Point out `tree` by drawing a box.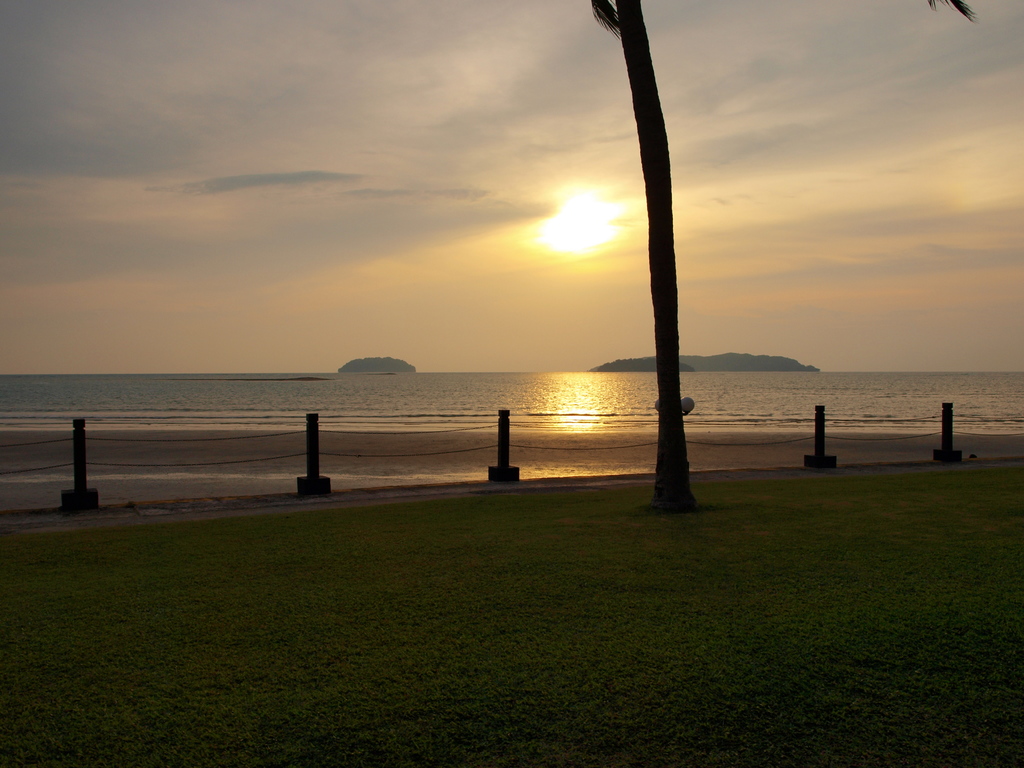
<box>585,0,970,507</box>.
